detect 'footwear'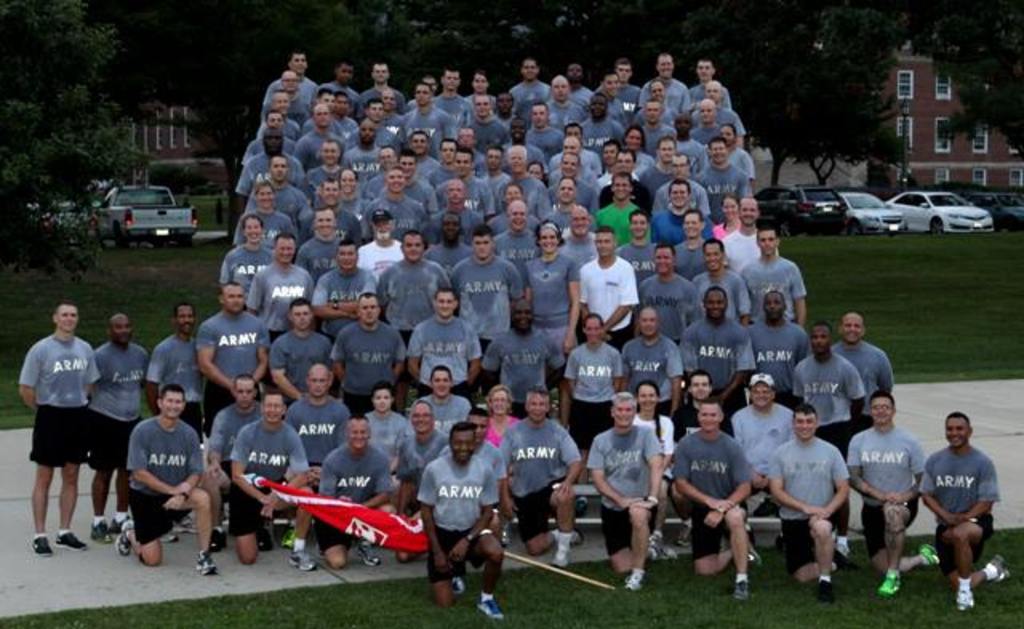
bbox=[190, 547, 218, 578]
